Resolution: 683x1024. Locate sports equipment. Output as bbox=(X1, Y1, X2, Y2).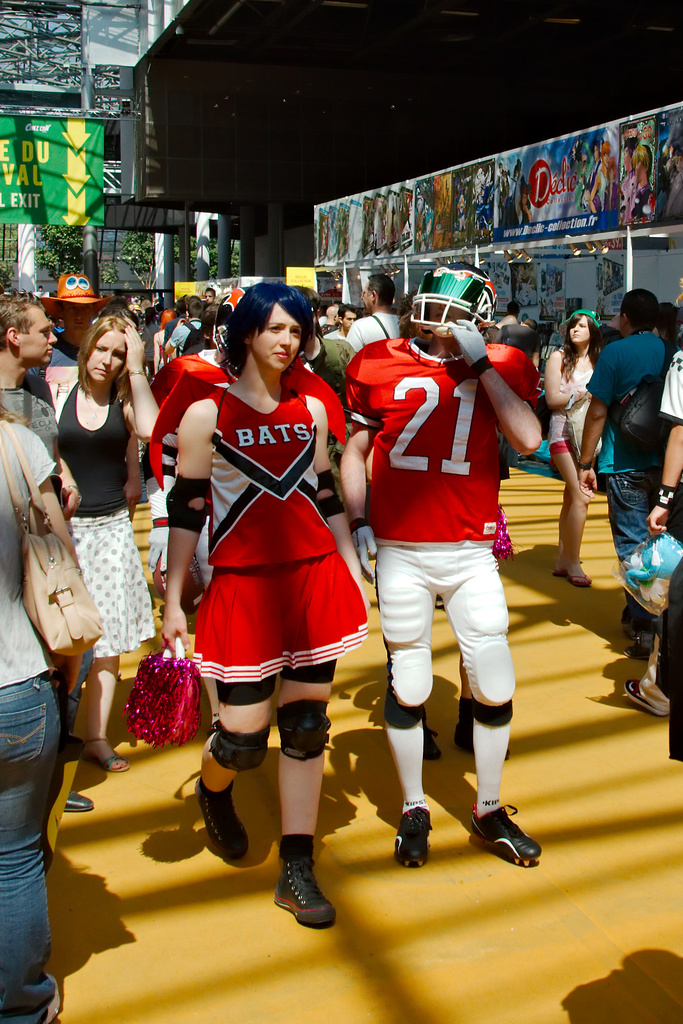
bbox=(610, 675, 673, 715).
